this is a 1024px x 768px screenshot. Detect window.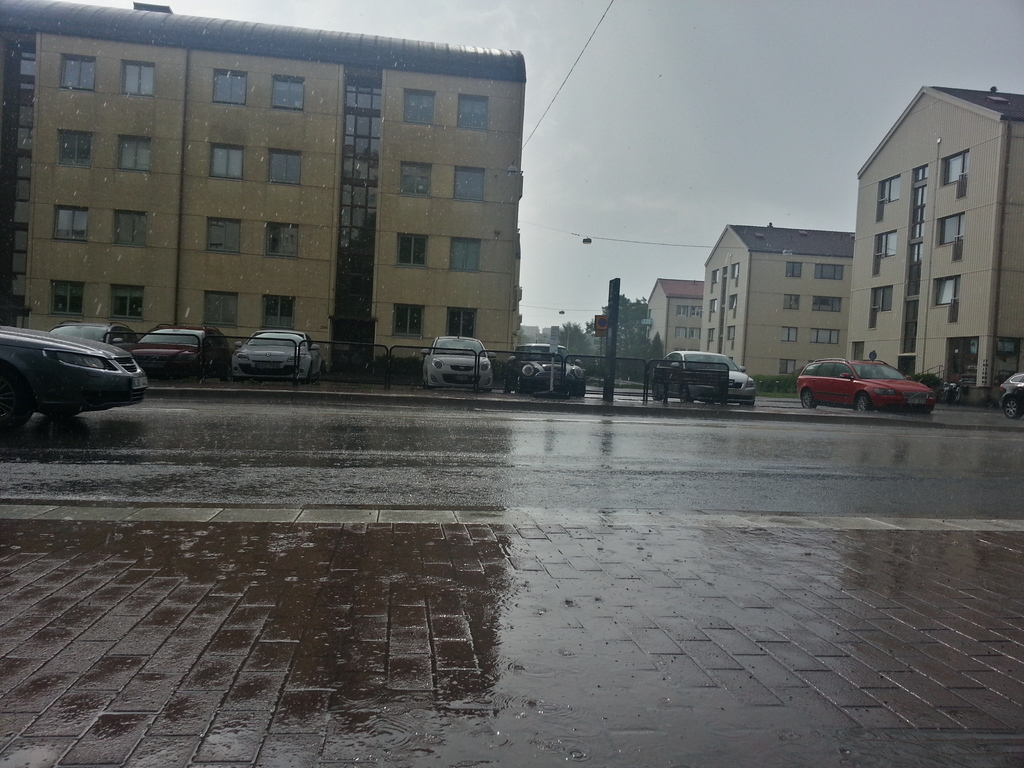
<box>710,269,721,286</box>.
